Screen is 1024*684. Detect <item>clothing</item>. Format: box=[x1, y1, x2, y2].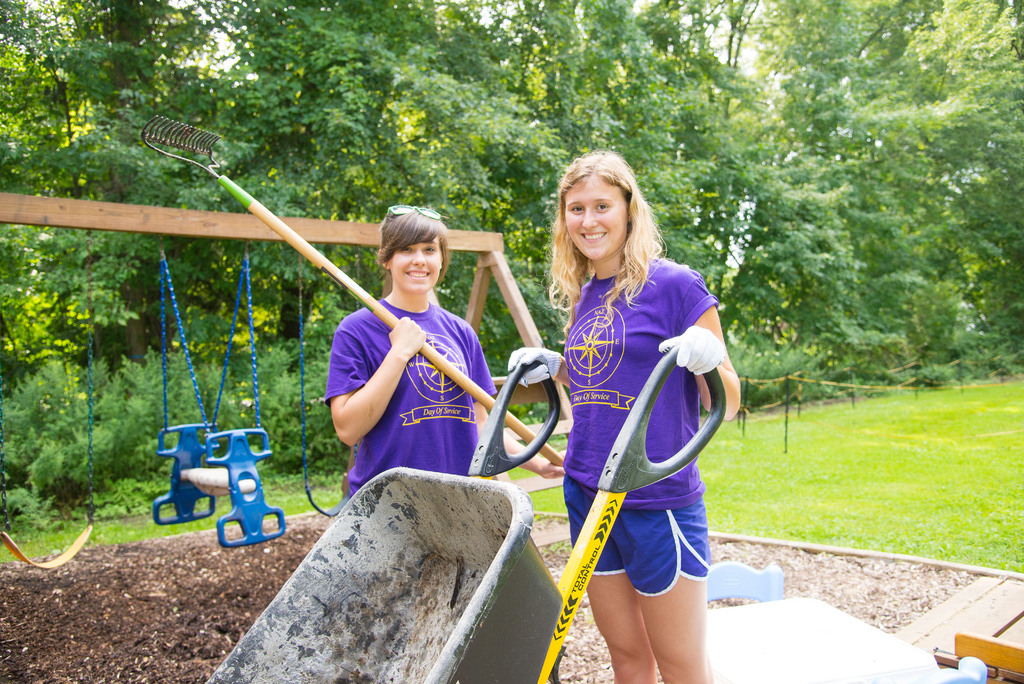
box=[559, 252, 714, 594].
